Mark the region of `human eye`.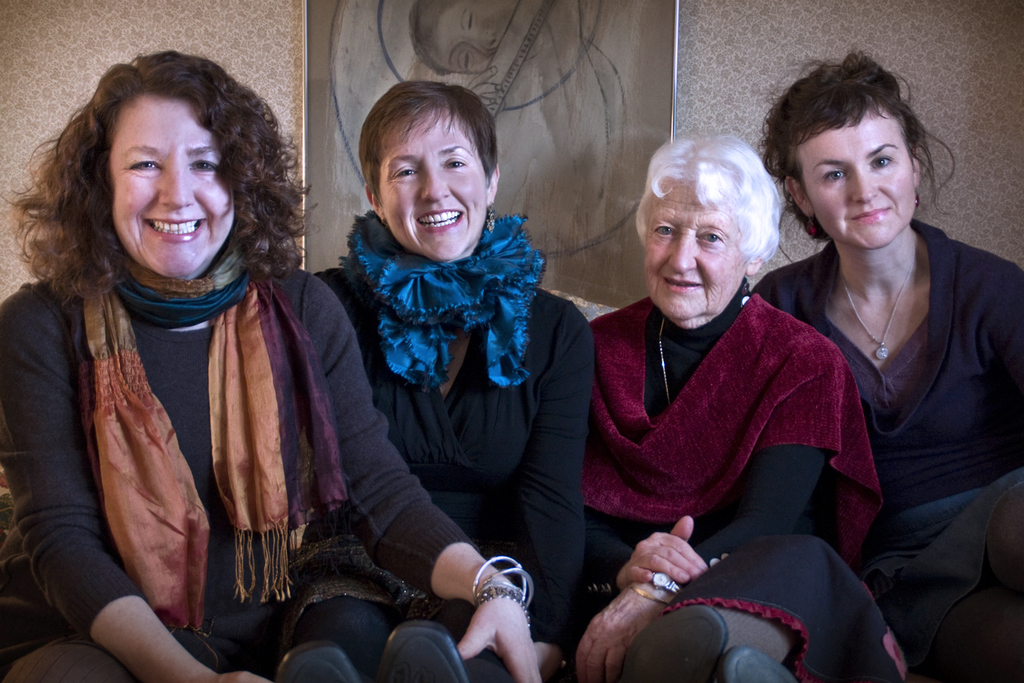
Region: box(648, 223, 676, 241).
